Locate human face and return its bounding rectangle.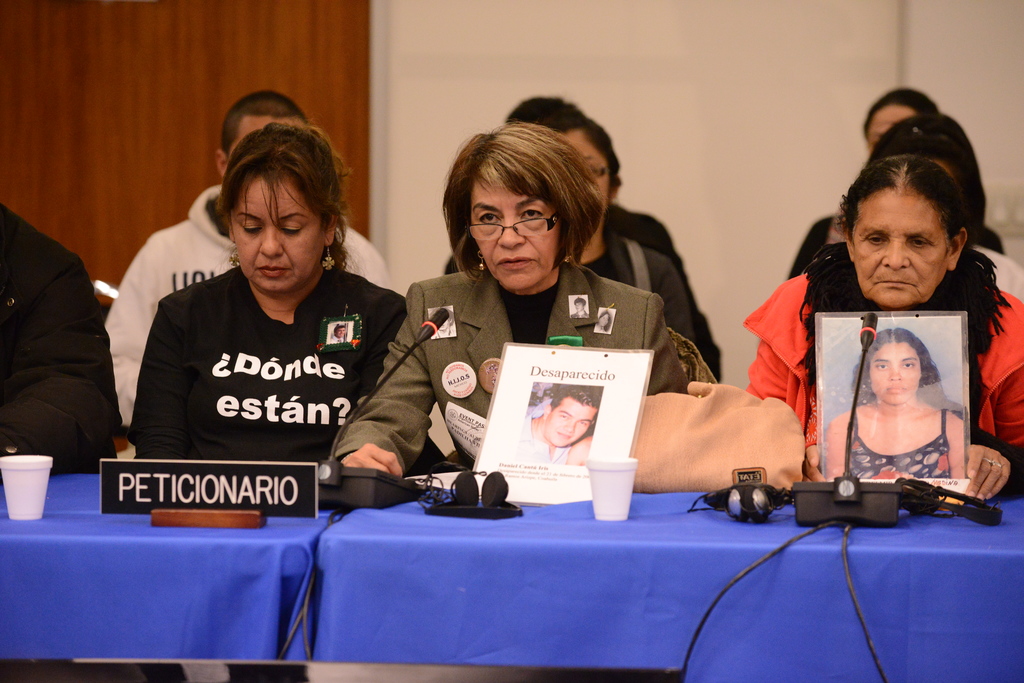
detection(540, 399, 595, 444).
